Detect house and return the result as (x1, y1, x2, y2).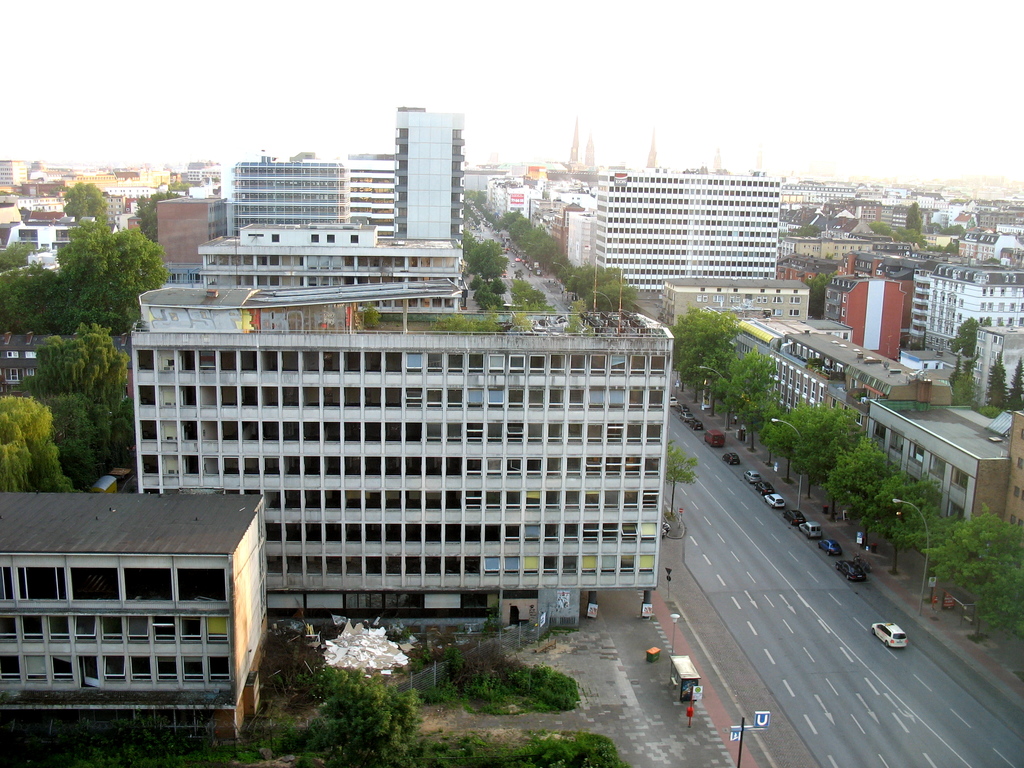
(931, 208, 1016, 253).
